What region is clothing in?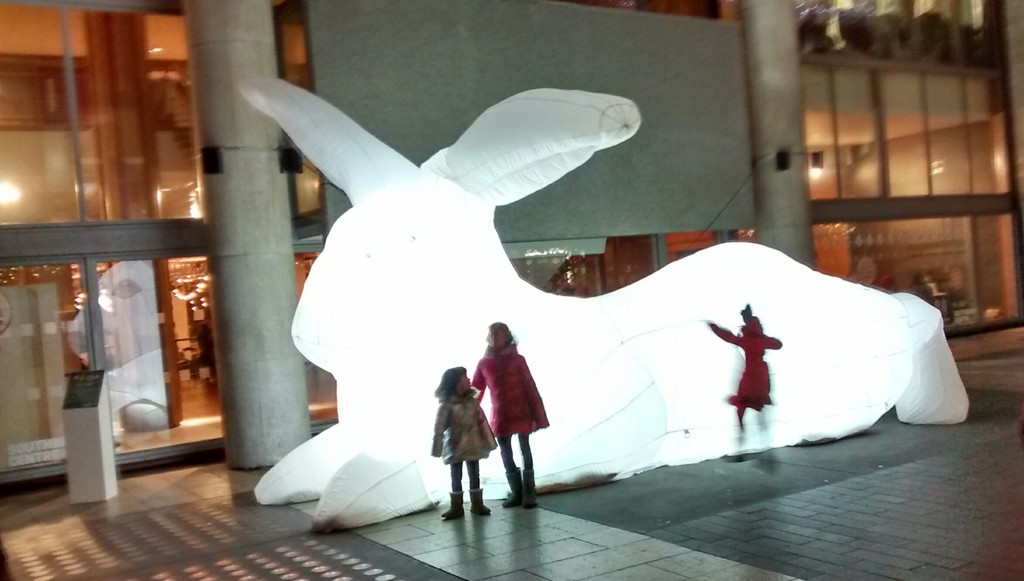
[472,332,539,456].
